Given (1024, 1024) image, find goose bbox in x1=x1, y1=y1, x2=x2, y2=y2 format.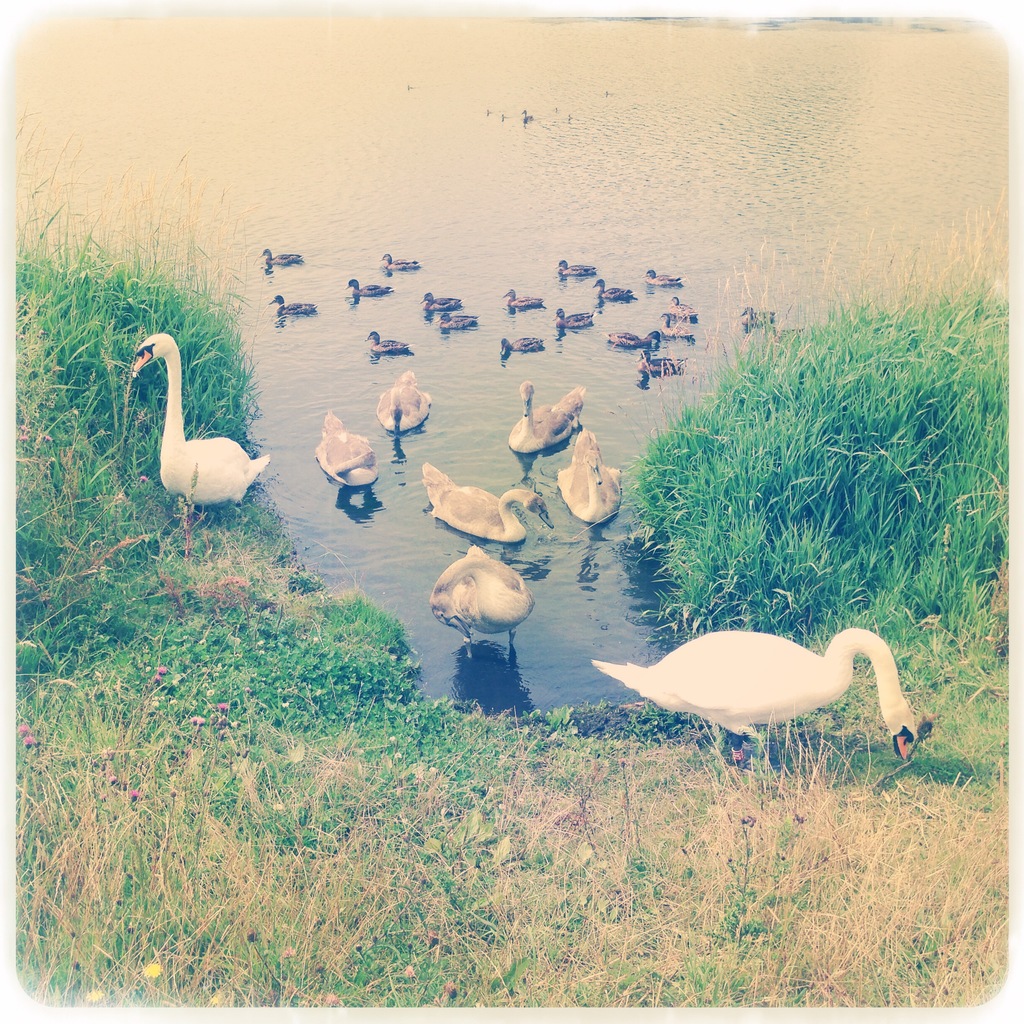
x1=260, y1=246, x2=305, y2=267.
